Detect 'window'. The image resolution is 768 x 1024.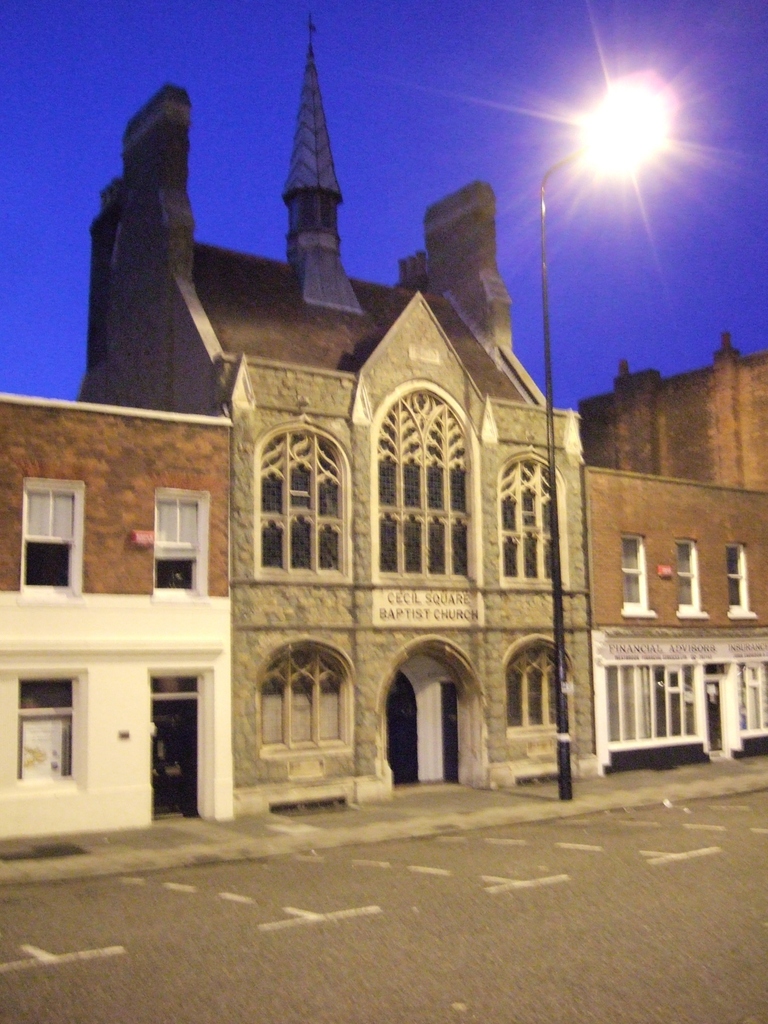
box(499, 452, 567, 590).
